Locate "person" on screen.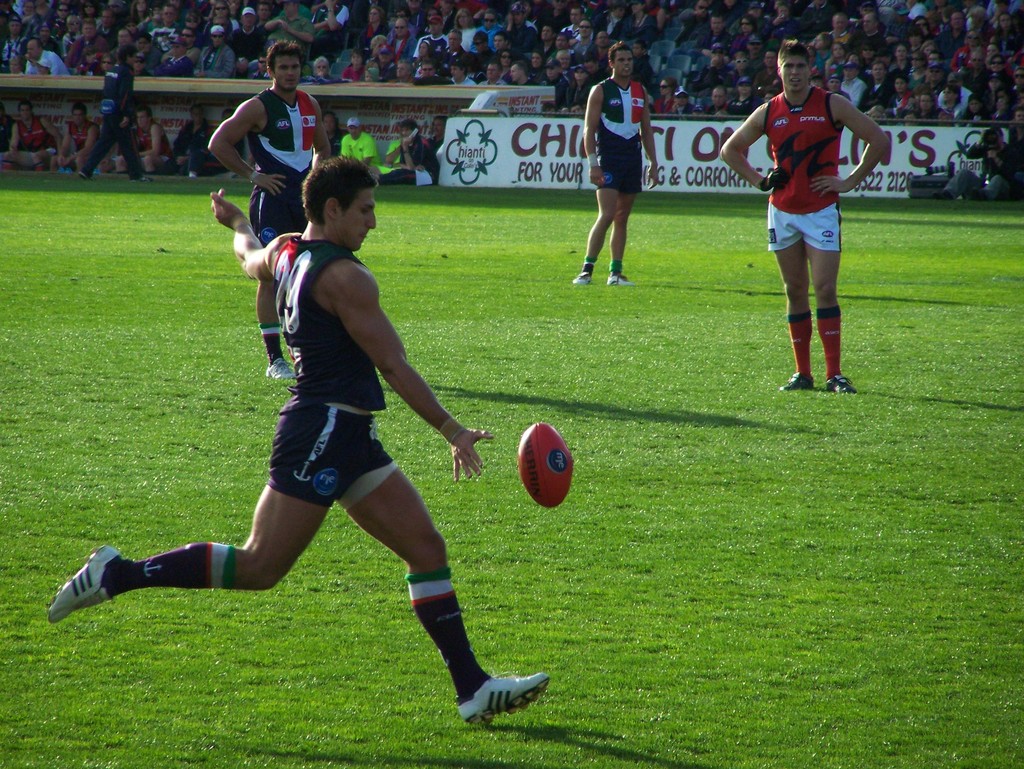
On screen at bbox=(415, 16, 447, 56).
